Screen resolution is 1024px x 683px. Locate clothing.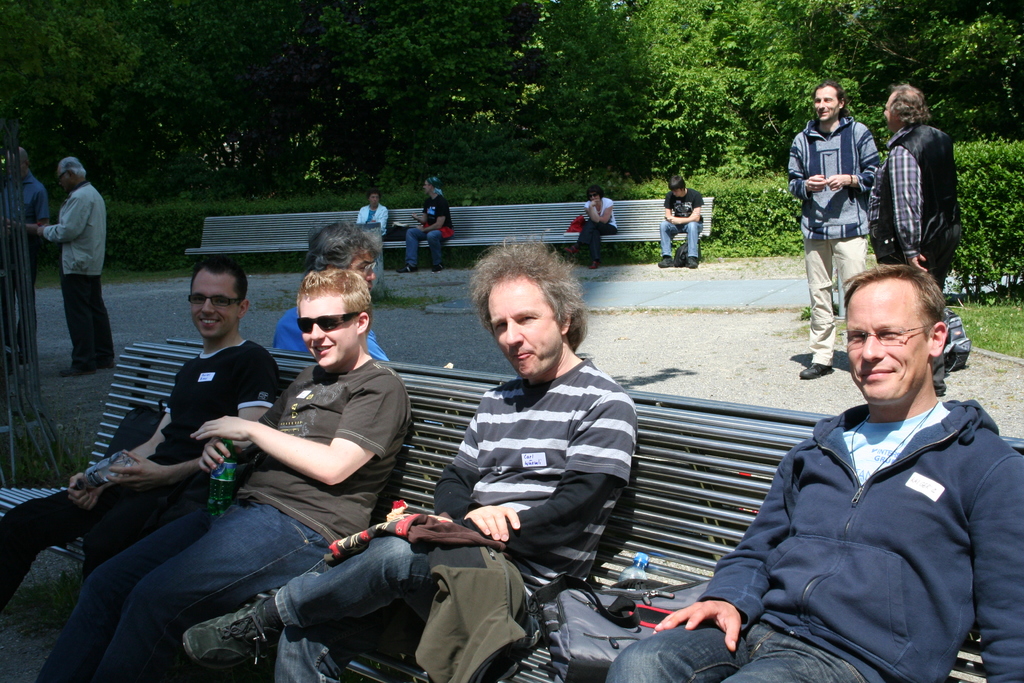
868:125:947:381.
